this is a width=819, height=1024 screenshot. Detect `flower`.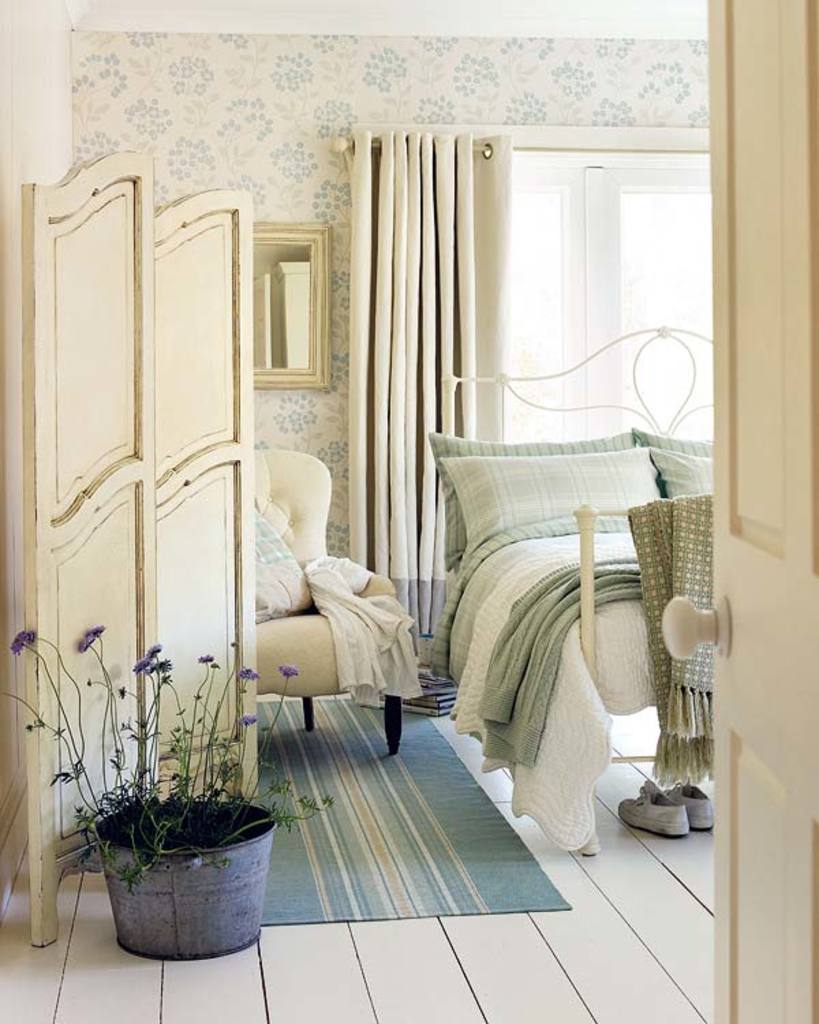
[146,642,164,655].
